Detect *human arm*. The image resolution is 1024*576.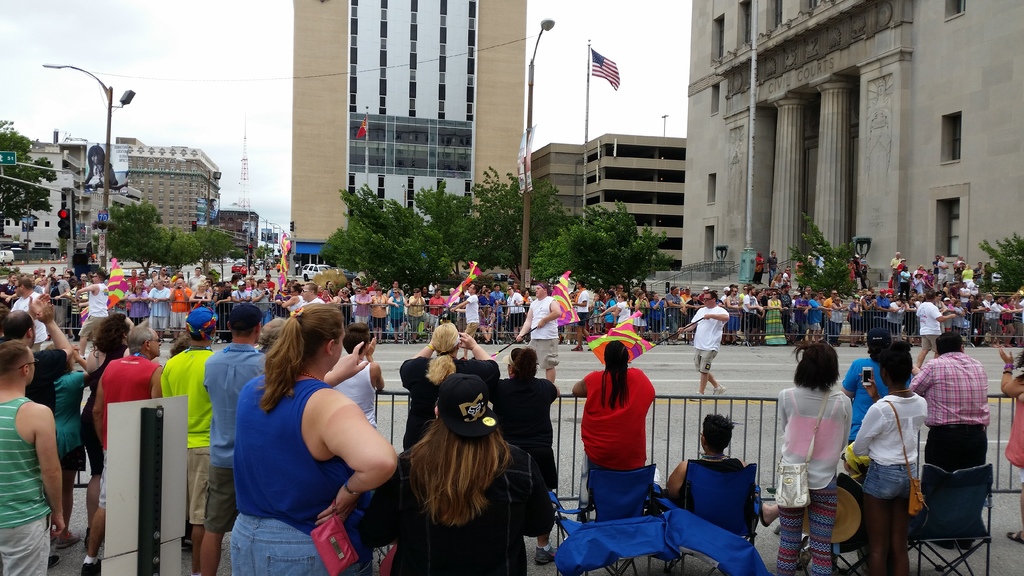
bbox=[398, 330, 436, 388].
